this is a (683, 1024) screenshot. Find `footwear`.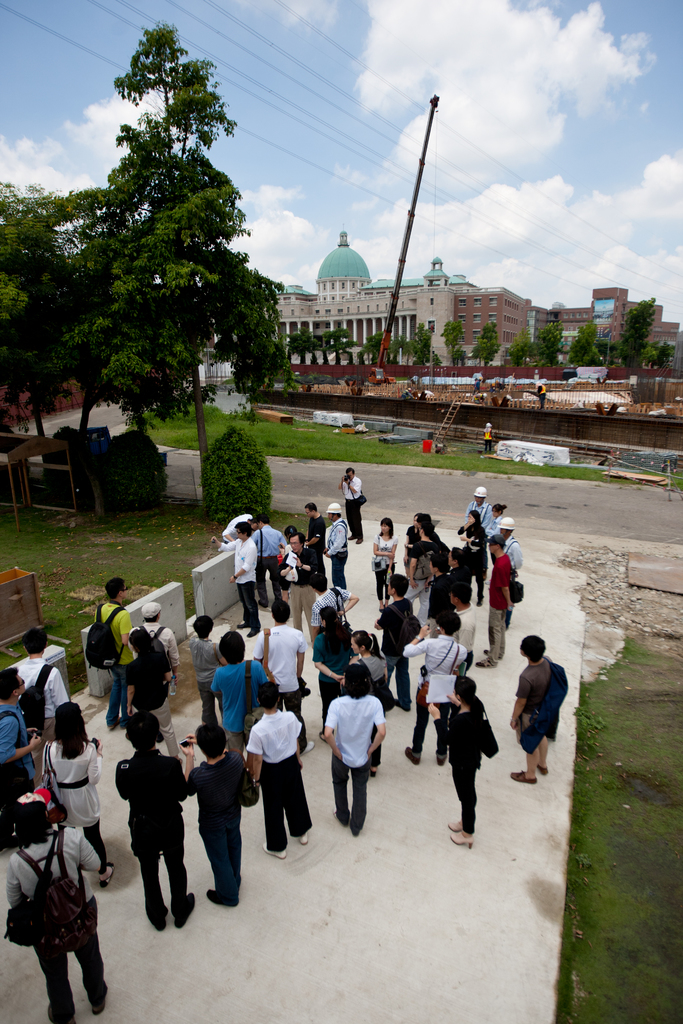
Bounding box: (left=300, top=829, right=308, bottom=845).
